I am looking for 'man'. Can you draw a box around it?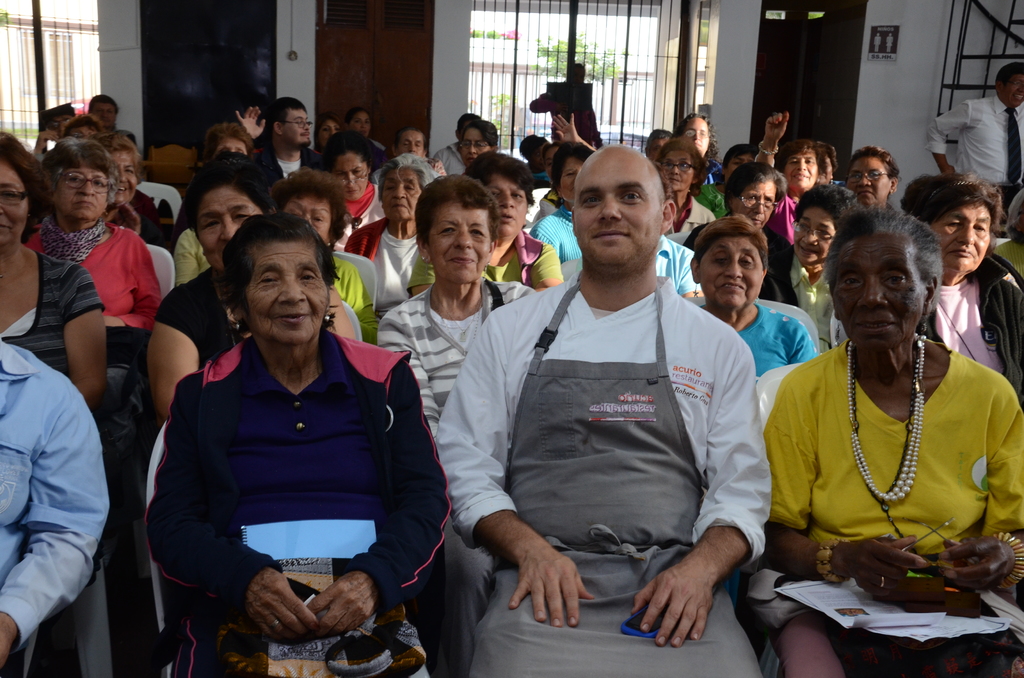
Sure, the bounding box is <region>925, 60, 1023, 236</region>.
